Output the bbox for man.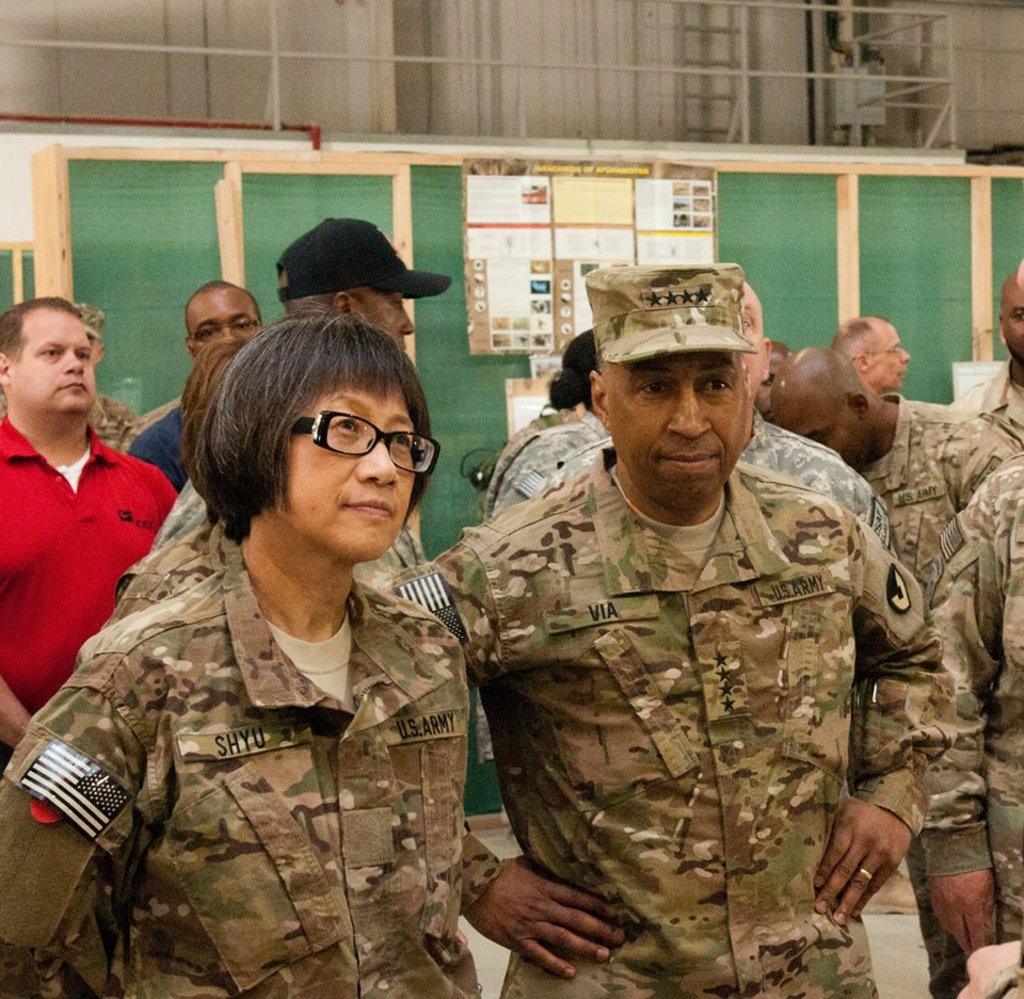
[549,270,892,557].
